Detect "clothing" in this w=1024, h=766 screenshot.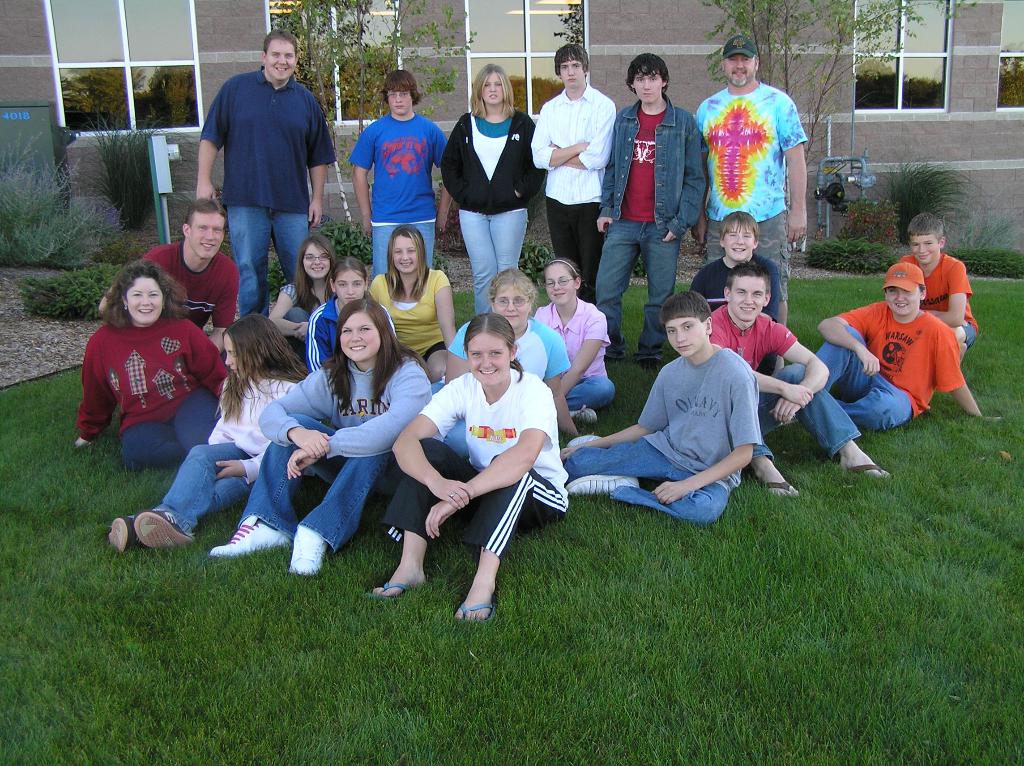
Detection: detection(600, 99, 708, 338).
